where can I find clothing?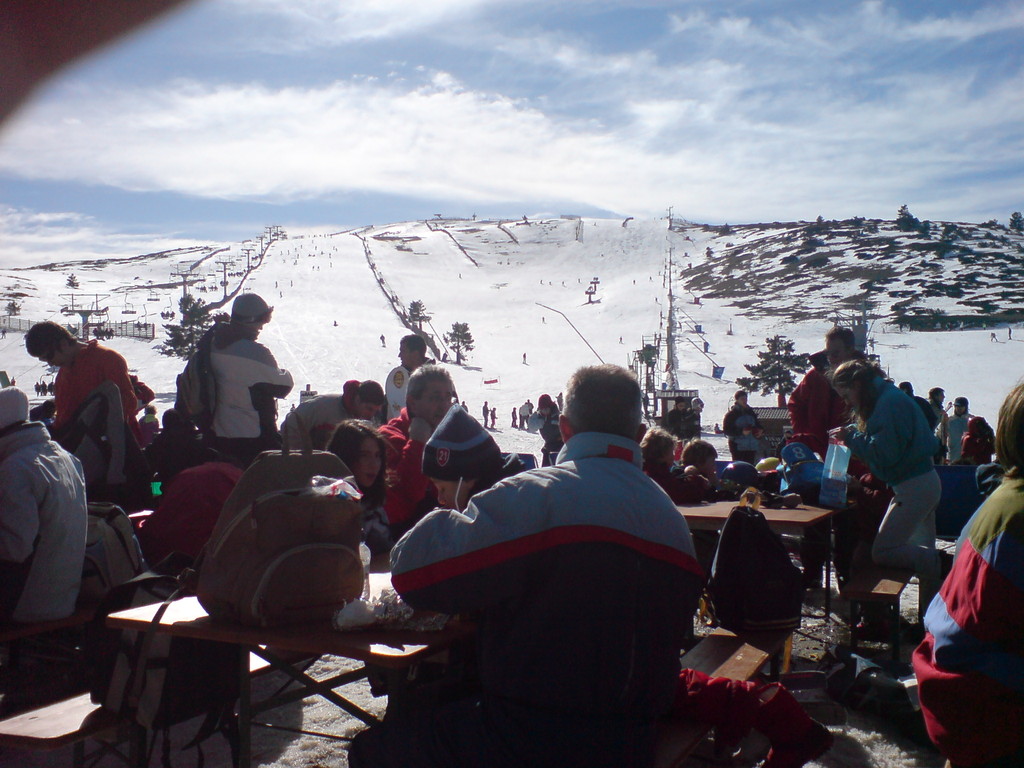
You can find it at <region>927, 416, 1004, 465</region>.
